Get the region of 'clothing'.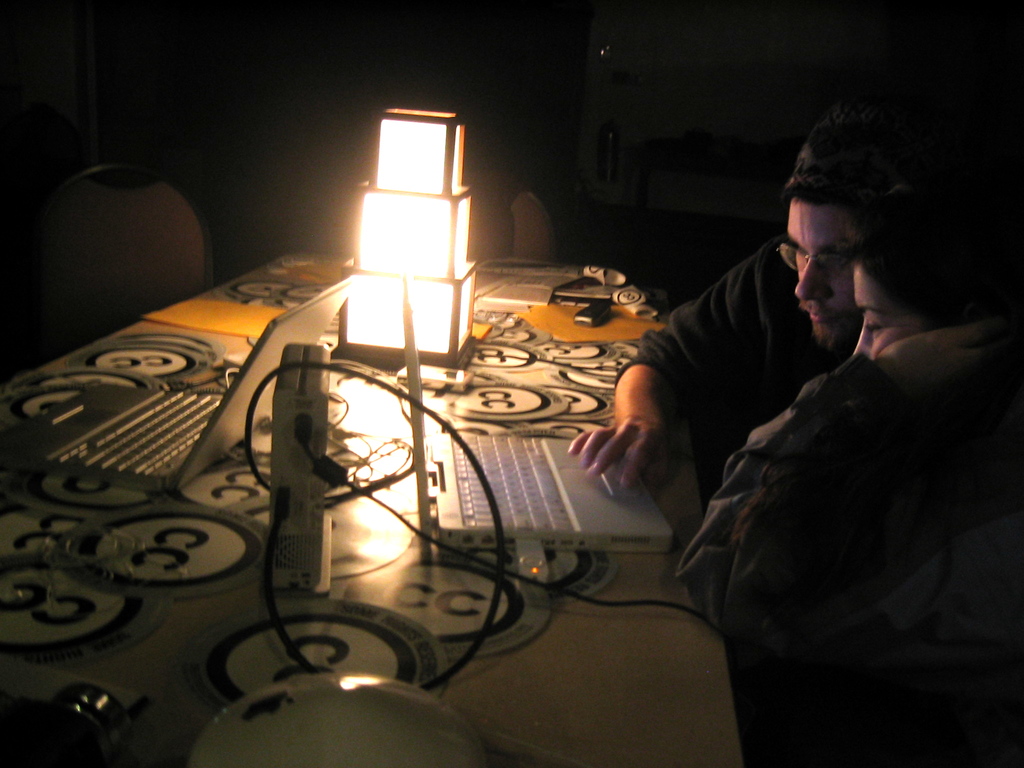
[left=613, top=233, right=856, bottom=473].
